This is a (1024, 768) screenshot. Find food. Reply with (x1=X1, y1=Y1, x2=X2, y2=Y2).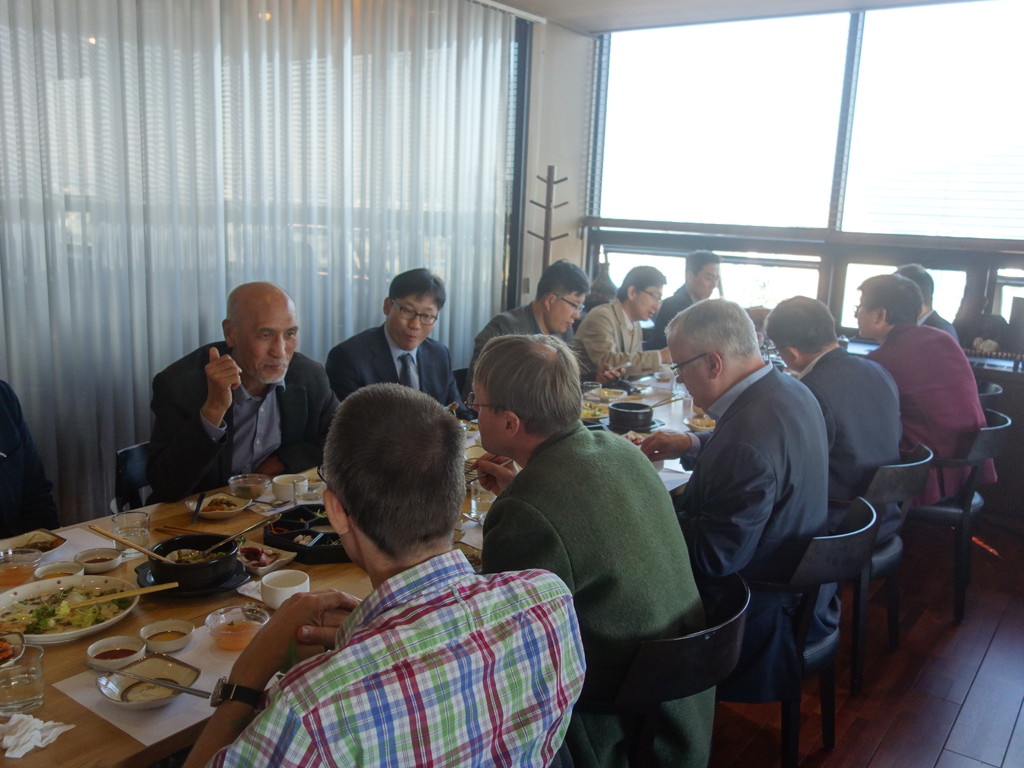
(x1=207, y1=497, x2=237, y2=514).
